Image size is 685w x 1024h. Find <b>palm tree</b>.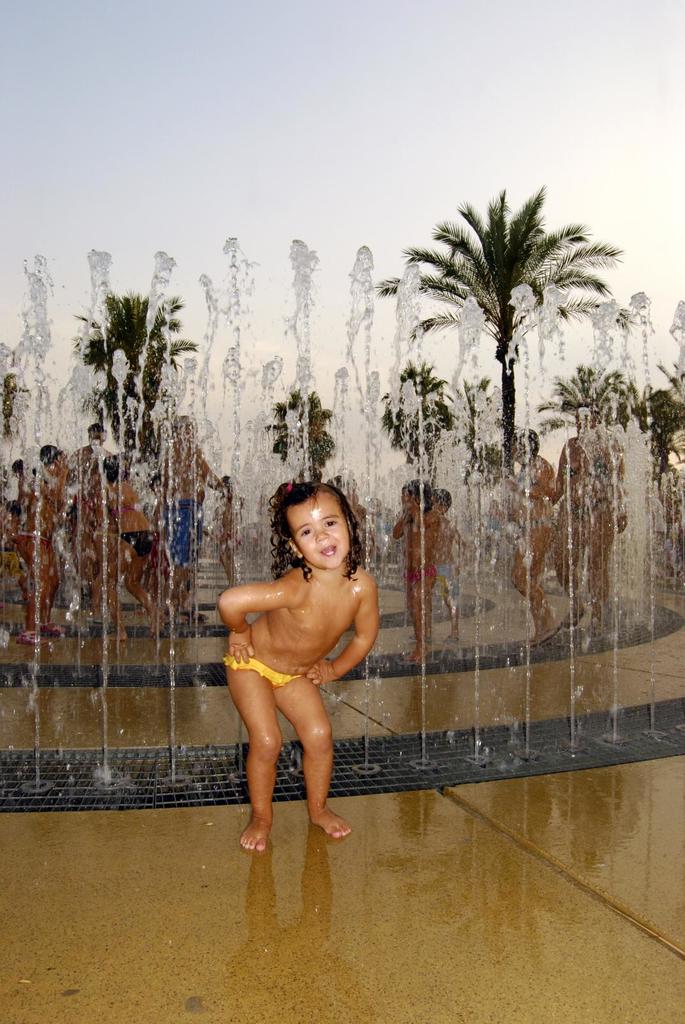
left=372, top=355, right=486, bottom=493.
